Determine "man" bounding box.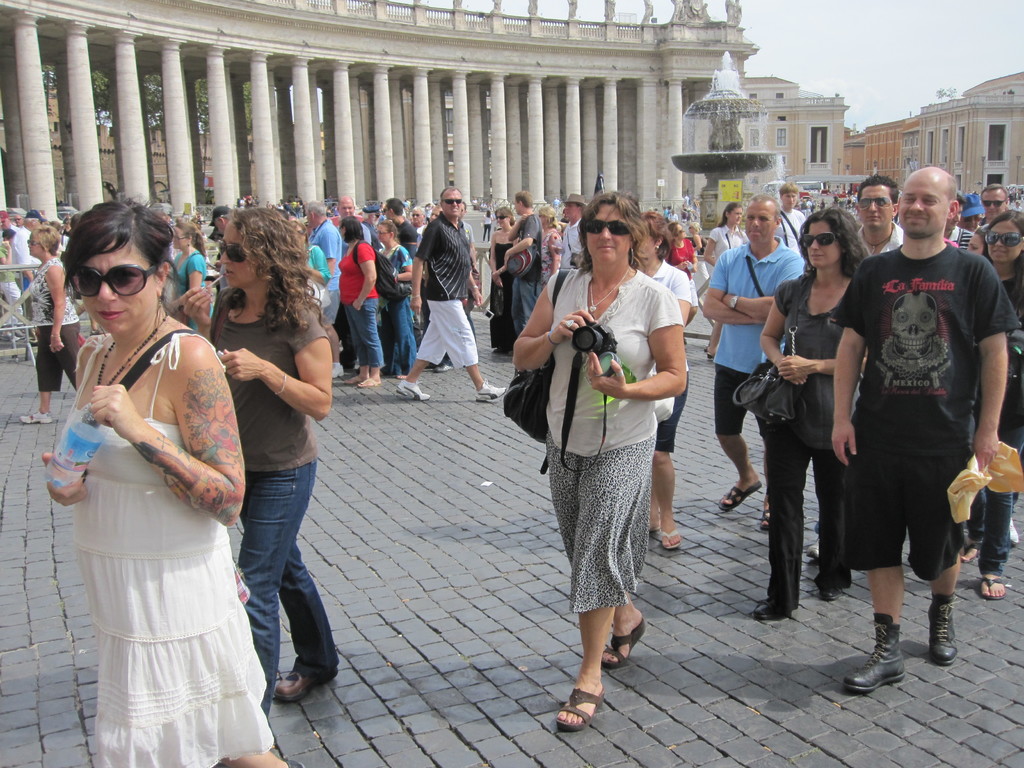
Determined: locate(410, 203, 427, 254).
